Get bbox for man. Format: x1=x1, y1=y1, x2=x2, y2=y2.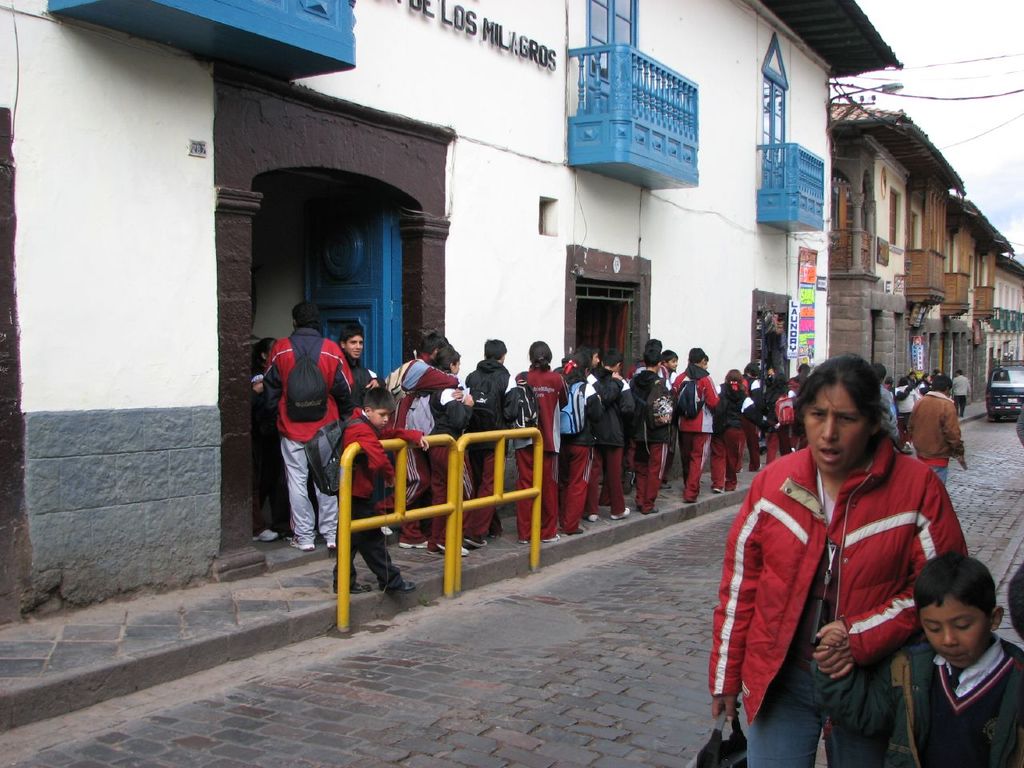
x1=898, y1=368, x2=925, y2=442.
